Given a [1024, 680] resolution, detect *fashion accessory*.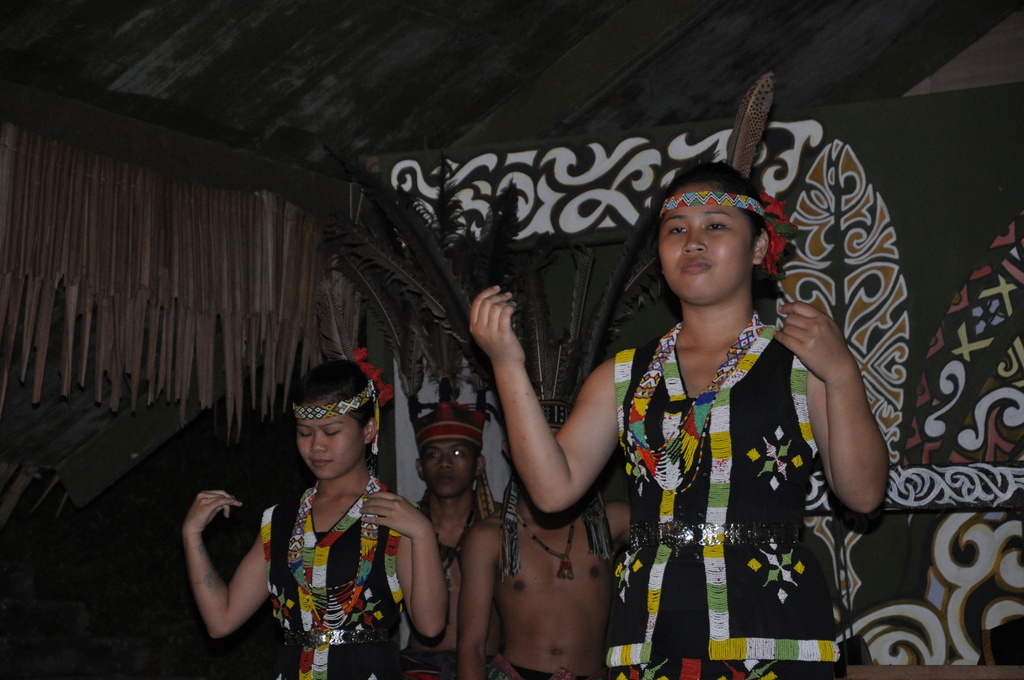
x1=517 y1=515 x2=578 y2=580.
